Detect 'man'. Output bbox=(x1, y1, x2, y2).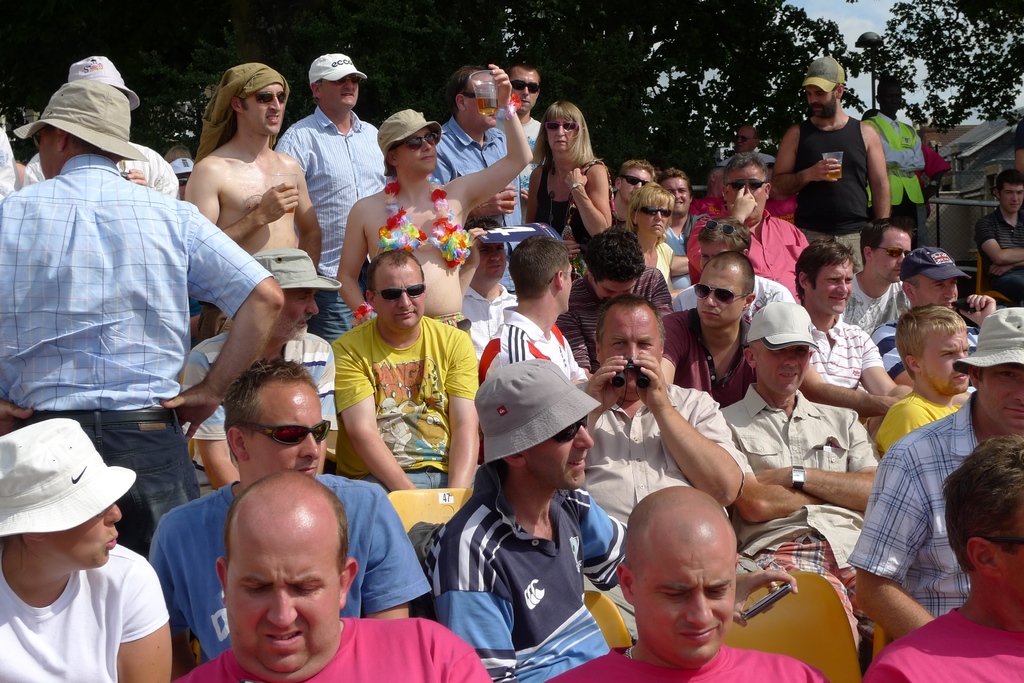
bbox=(846, 209, 936, 344).
